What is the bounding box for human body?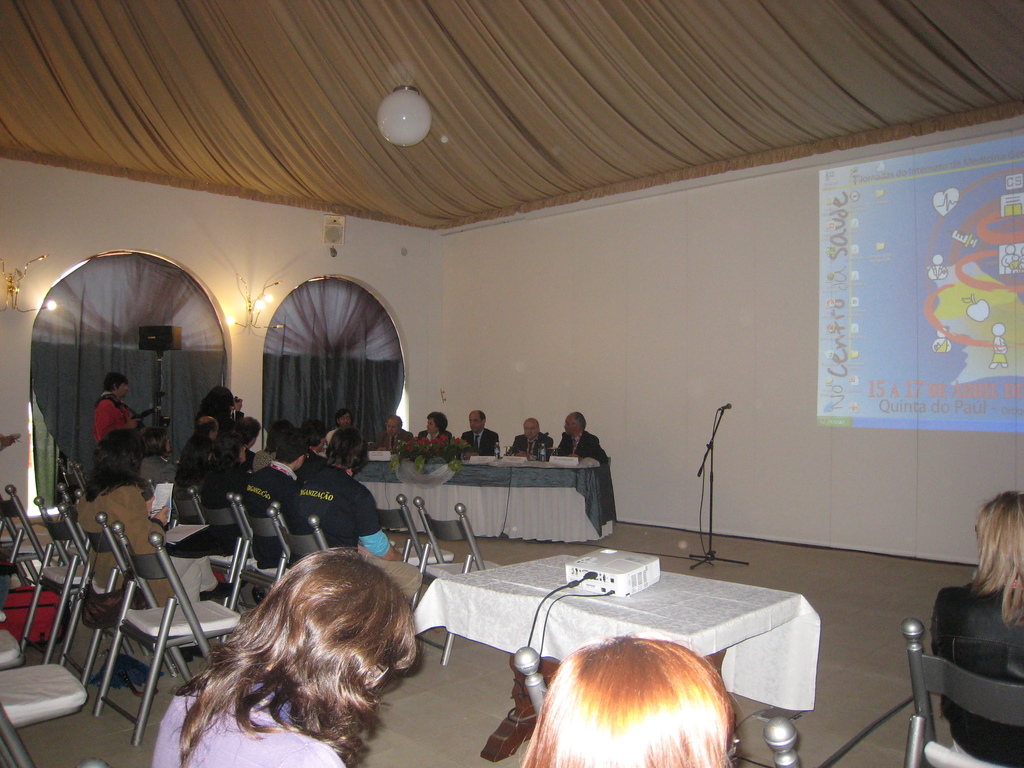
{"x1": 931, "y1": 490, "x2": 1022, "y2": 767}.
